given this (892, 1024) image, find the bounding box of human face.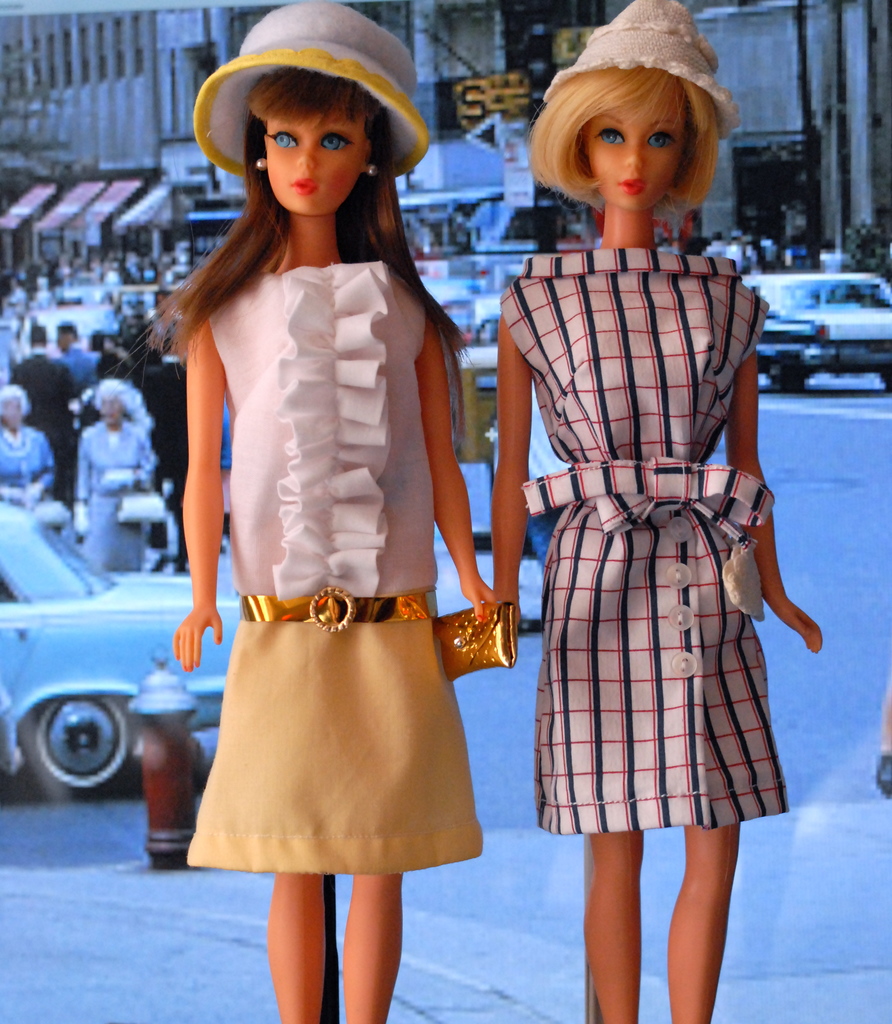
pyautogui.locateOnScreen(99, 394, 122, 427).
